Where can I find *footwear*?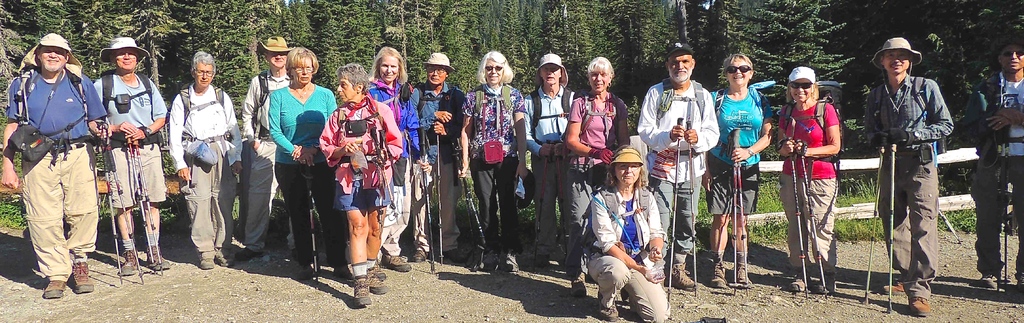
You can find it at 908 295 930 319.
